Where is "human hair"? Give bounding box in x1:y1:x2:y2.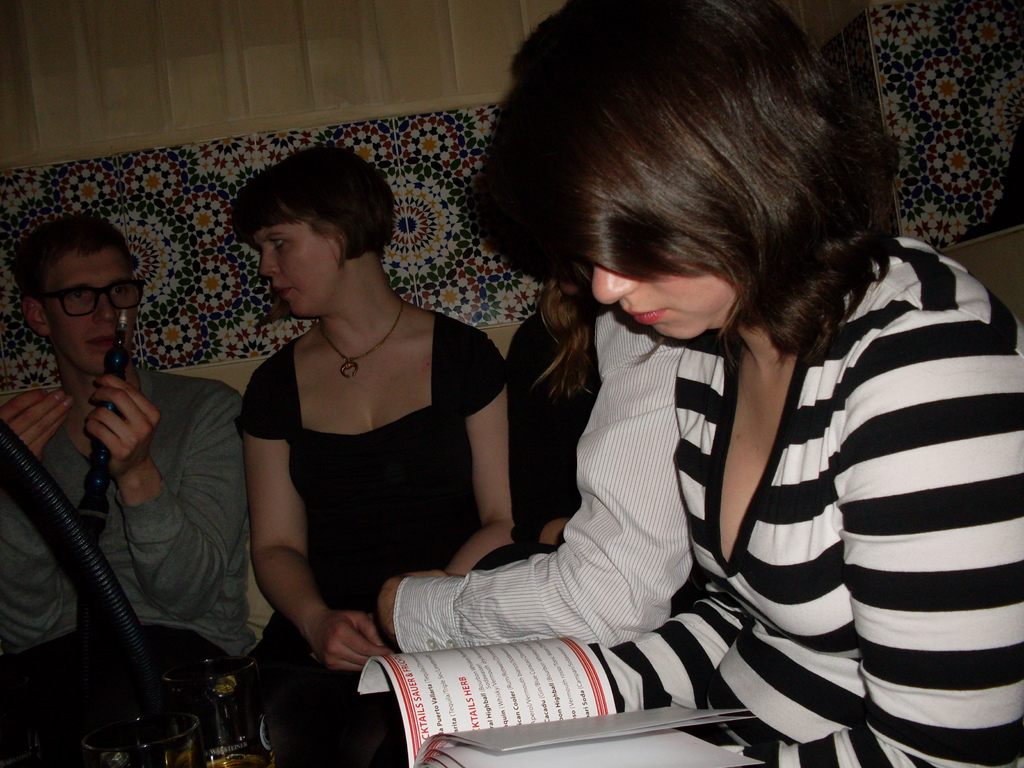
227:143:396:326.
